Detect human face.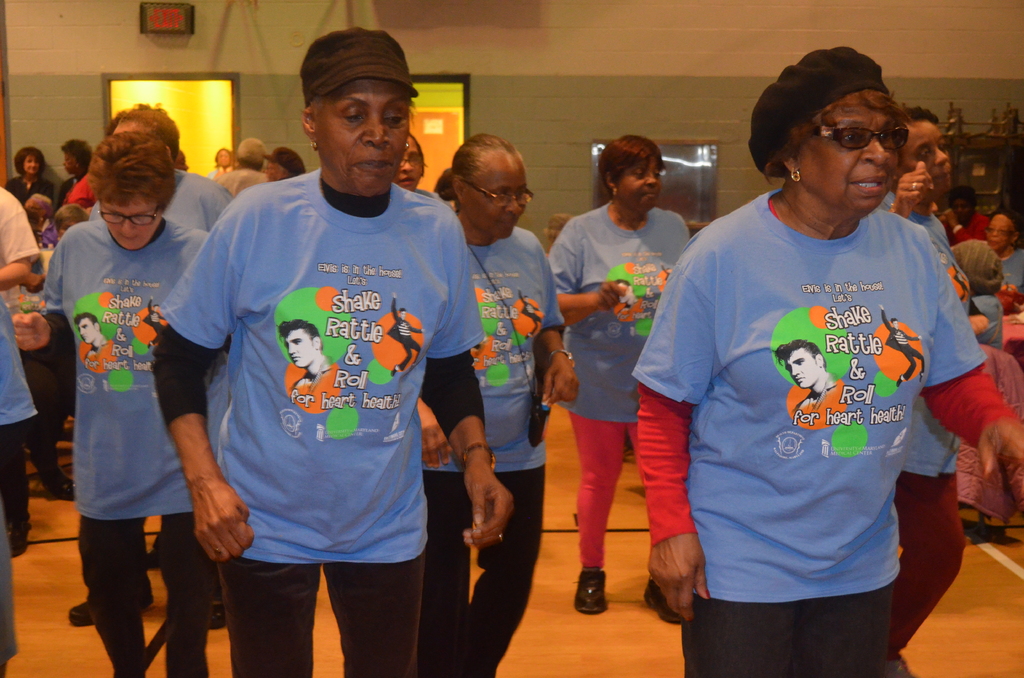
Detected at <box>63,150,84,174</box>.
